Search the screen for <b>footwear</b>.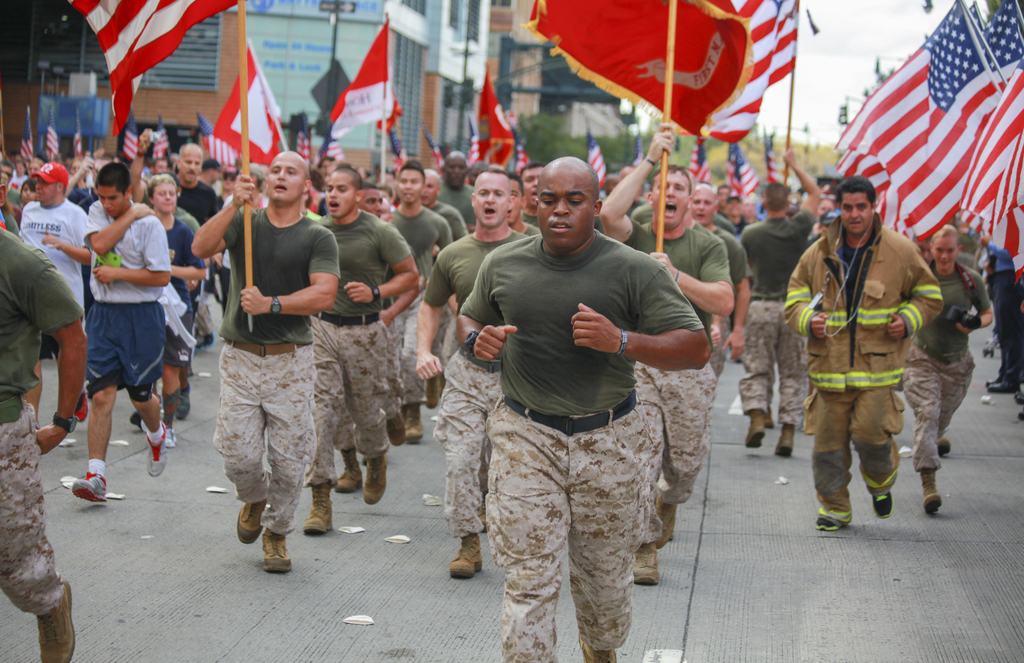
Found at (305, 485, 335, 540).
